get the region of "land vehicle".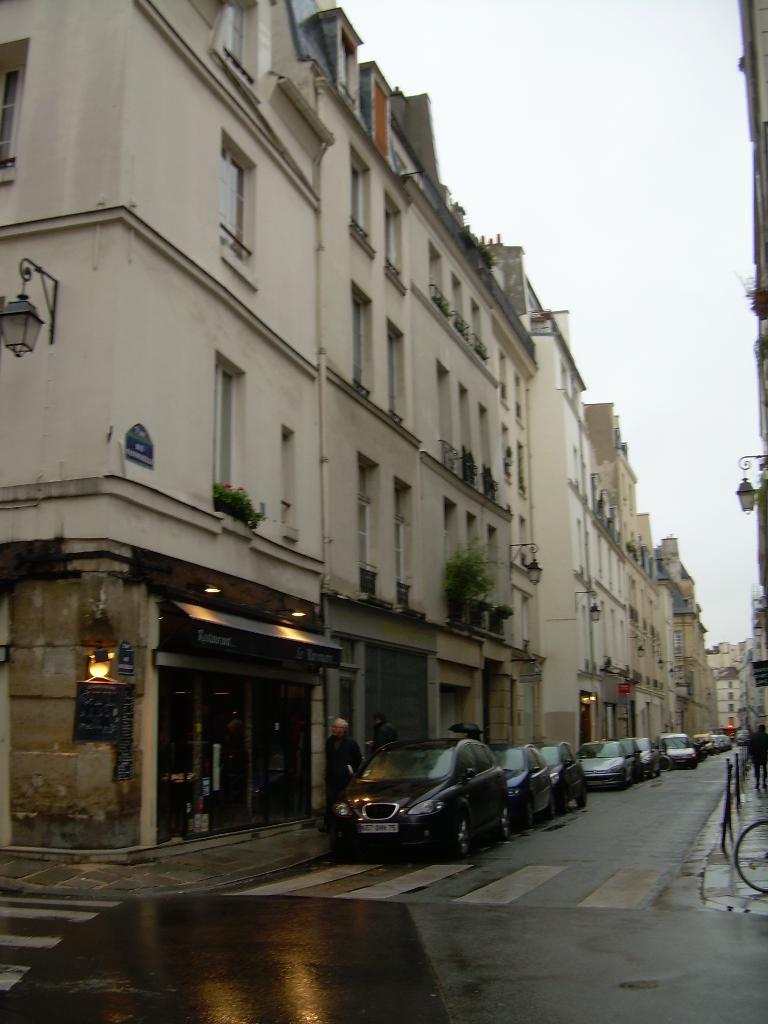
crop(332, 721, 529, 860).
